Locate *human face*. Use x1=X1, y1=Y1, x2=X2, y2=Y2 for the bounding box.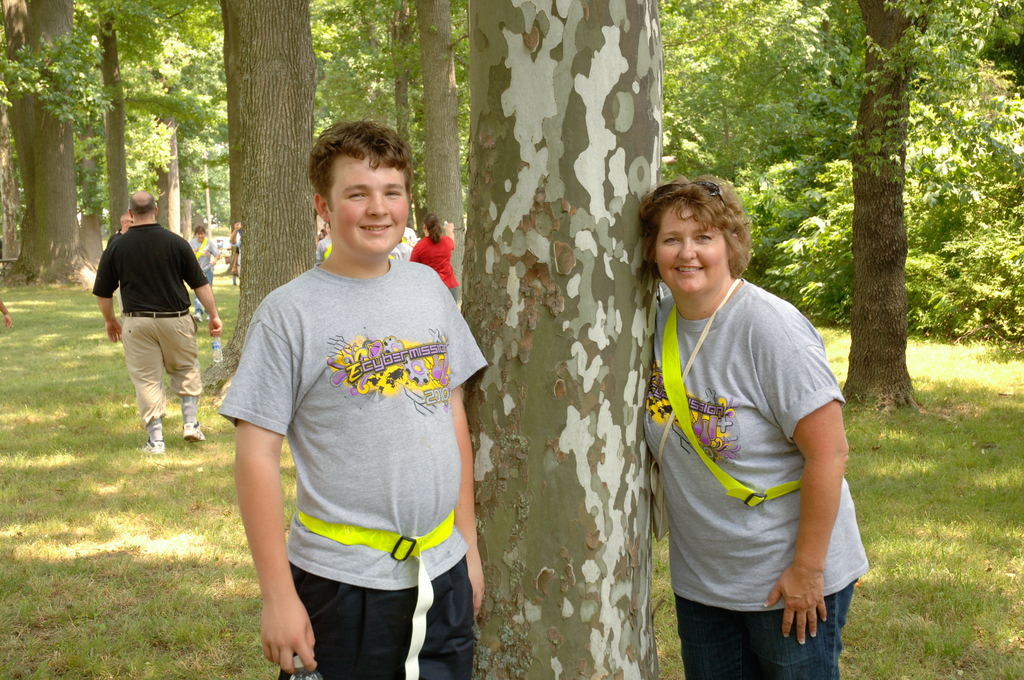
x1=657, y1=202, x2=726, y2=298.
